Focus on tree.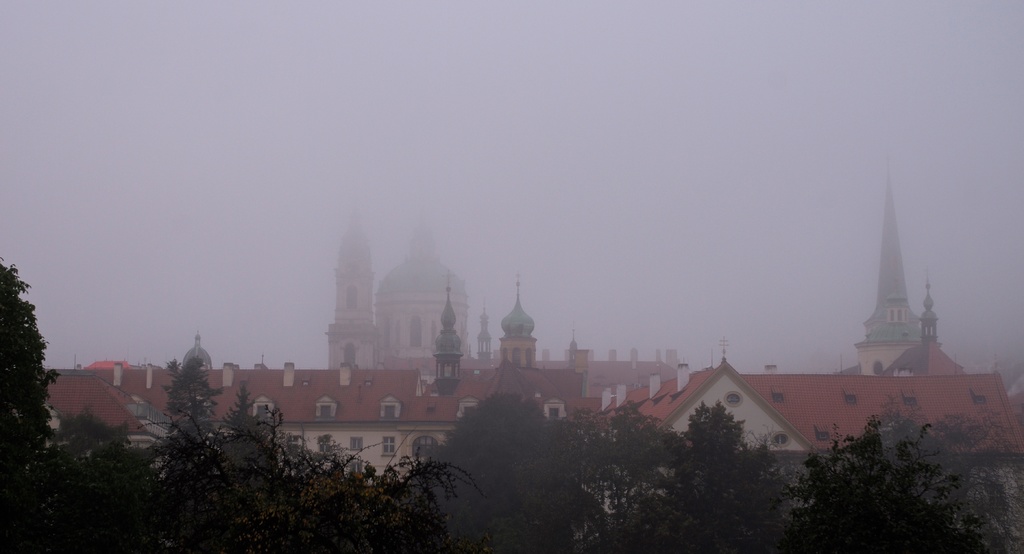
Focused at bbox(685, 407, 786, 553).
